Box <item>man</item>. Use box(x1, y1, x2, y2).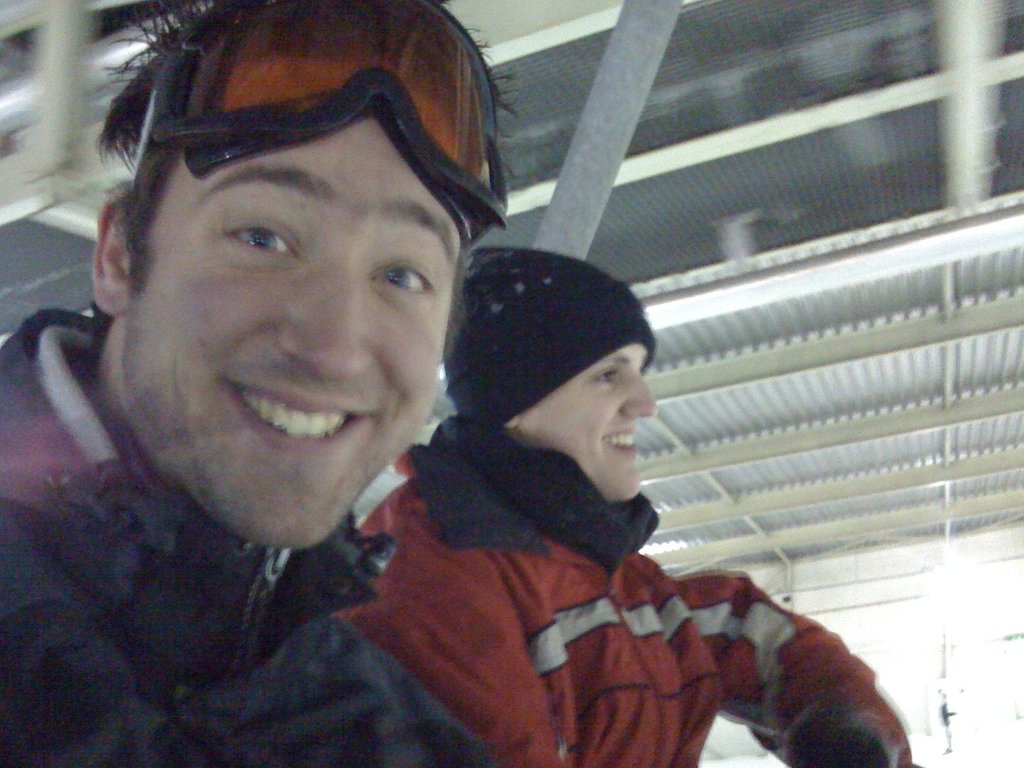
box(335, 244, 916, 767).
